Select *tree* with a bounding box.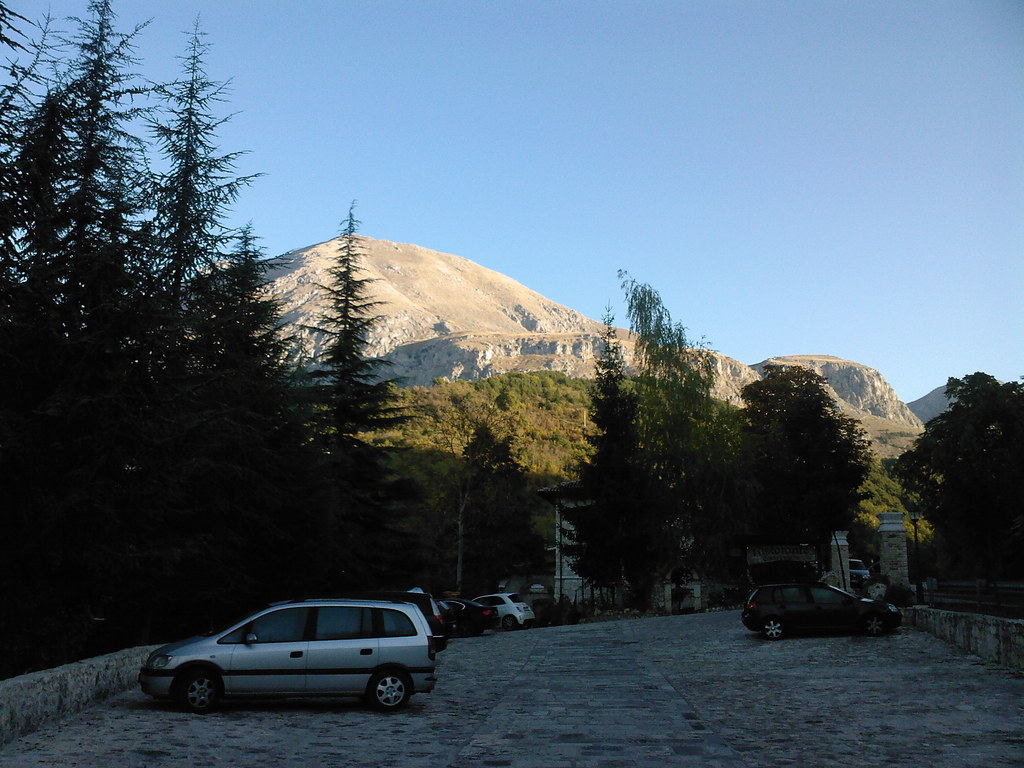
895, 369, 1023, 585.
